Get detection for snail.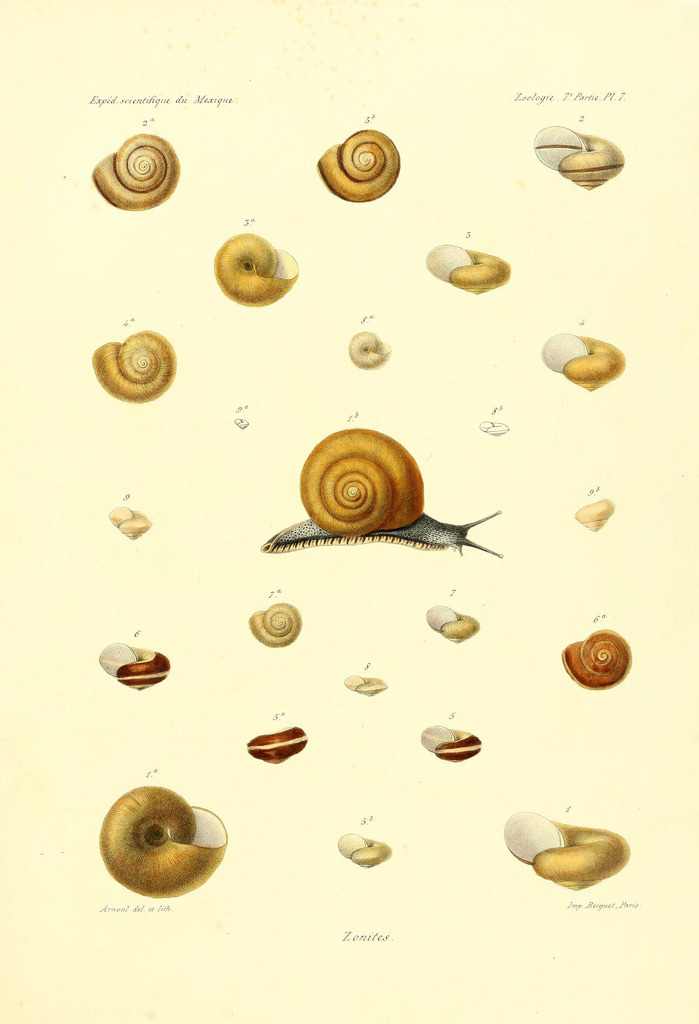
Detection: crop(538, 330, 629, 392).
